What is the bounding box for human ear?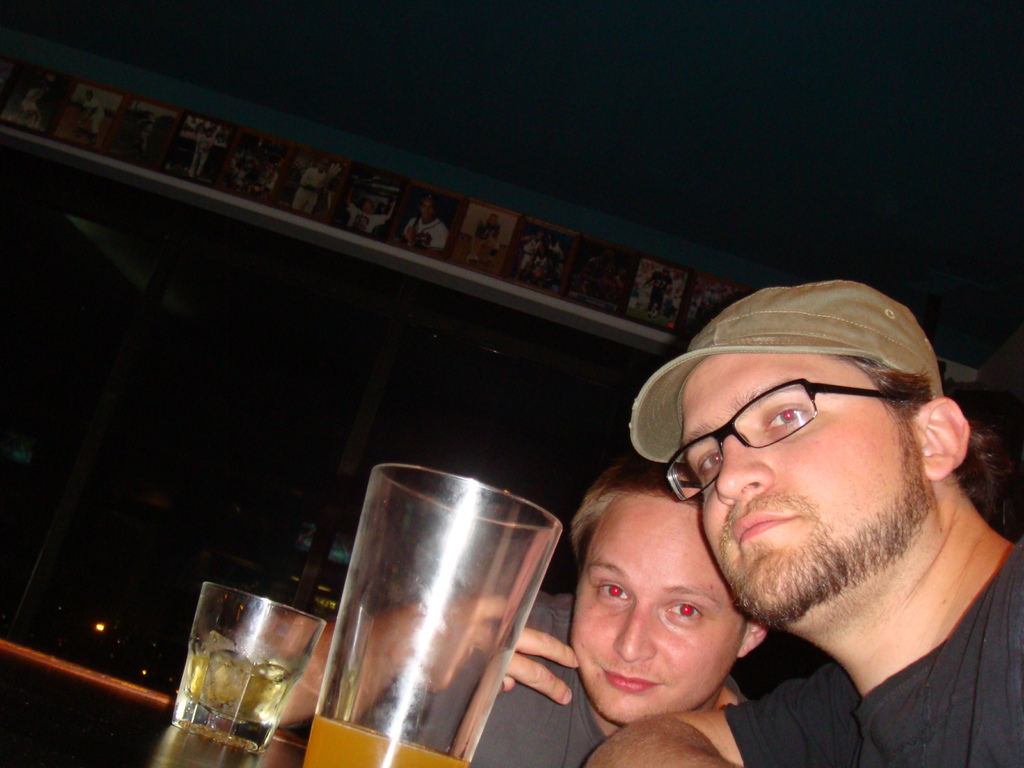
bbox(733, 622, 769, 659).
